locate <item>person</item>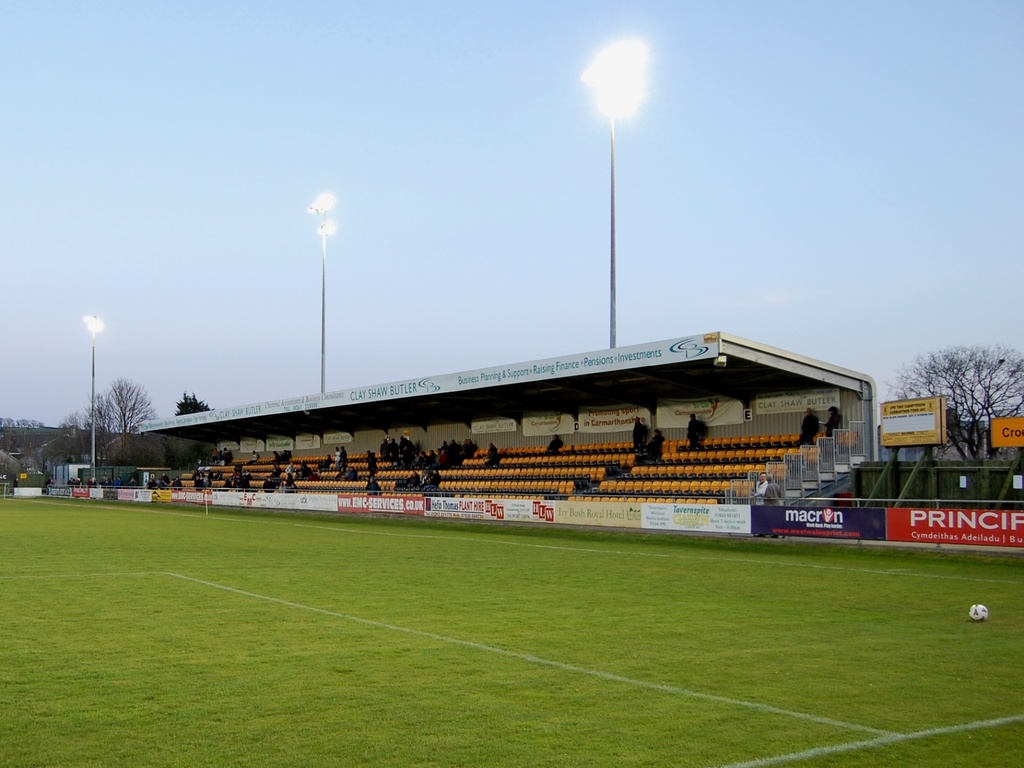
<bbox>543, 433, 566, 456</bbox>
